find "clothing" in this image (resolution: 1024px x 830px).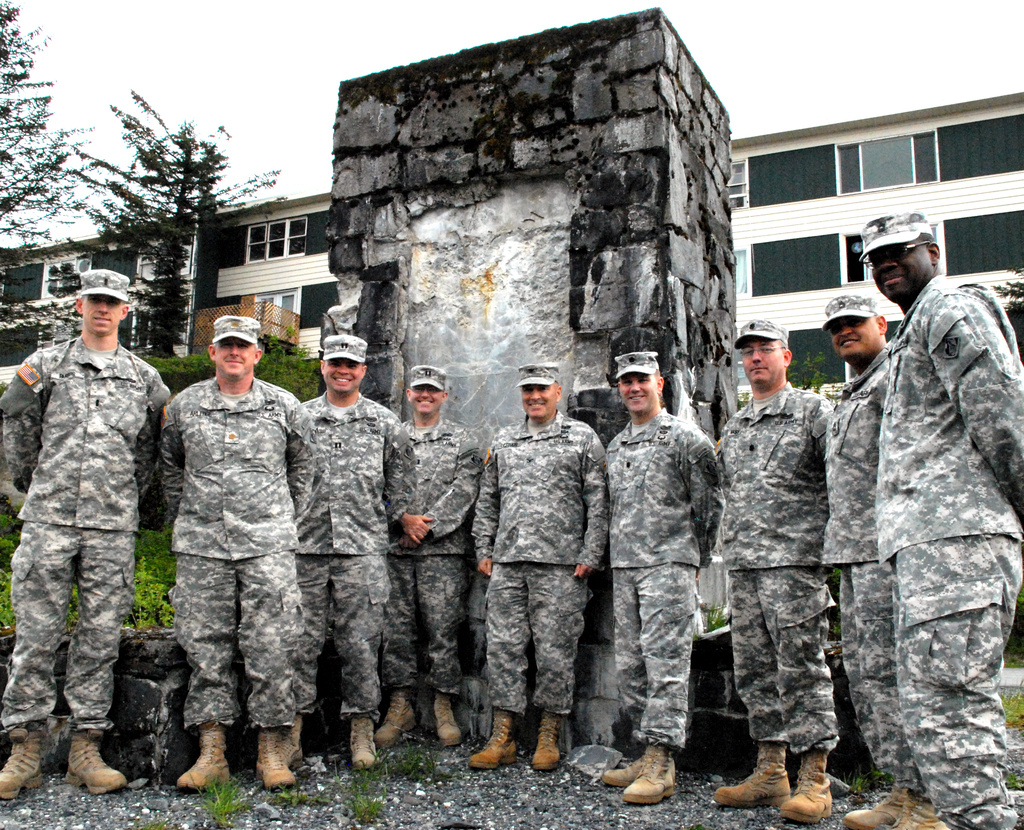
0/333/168/766.
